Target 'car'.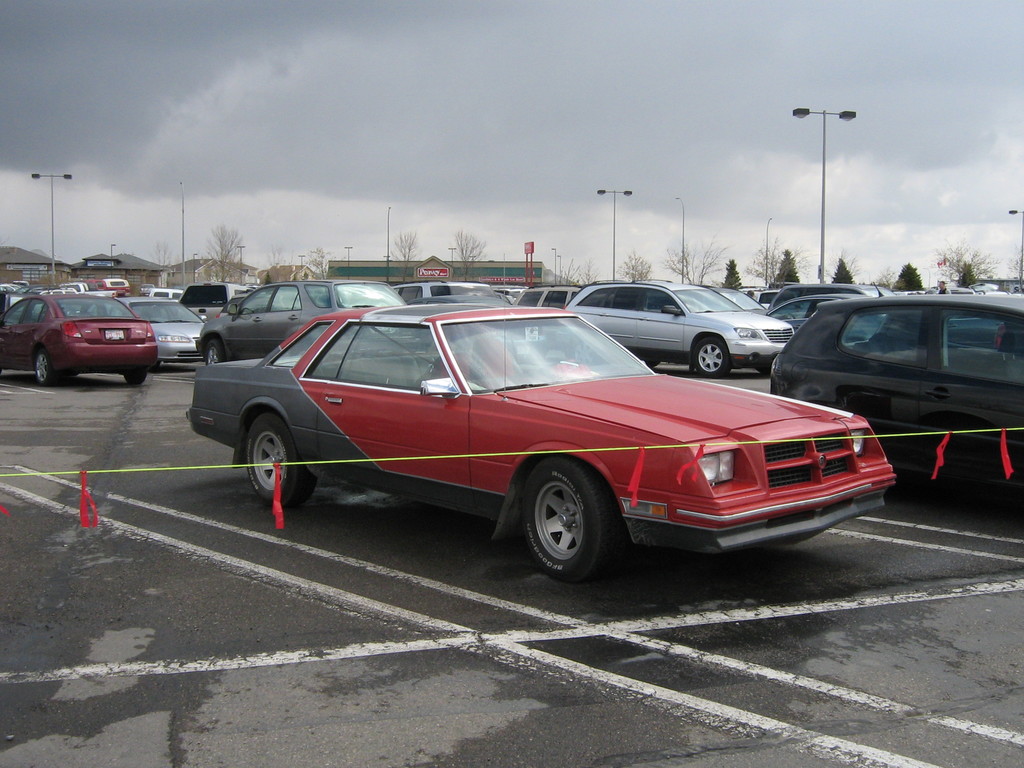
Target region: region(397, 279, 499, 304).
